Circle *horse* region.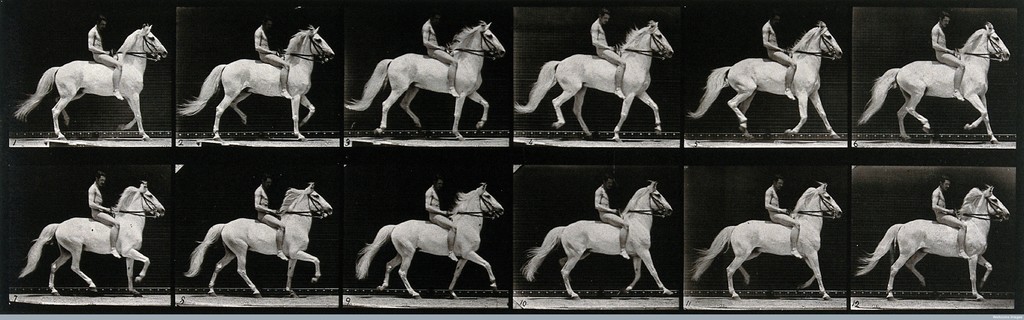
Region: [x1=690, y1=181, x2=847, y2=303].
